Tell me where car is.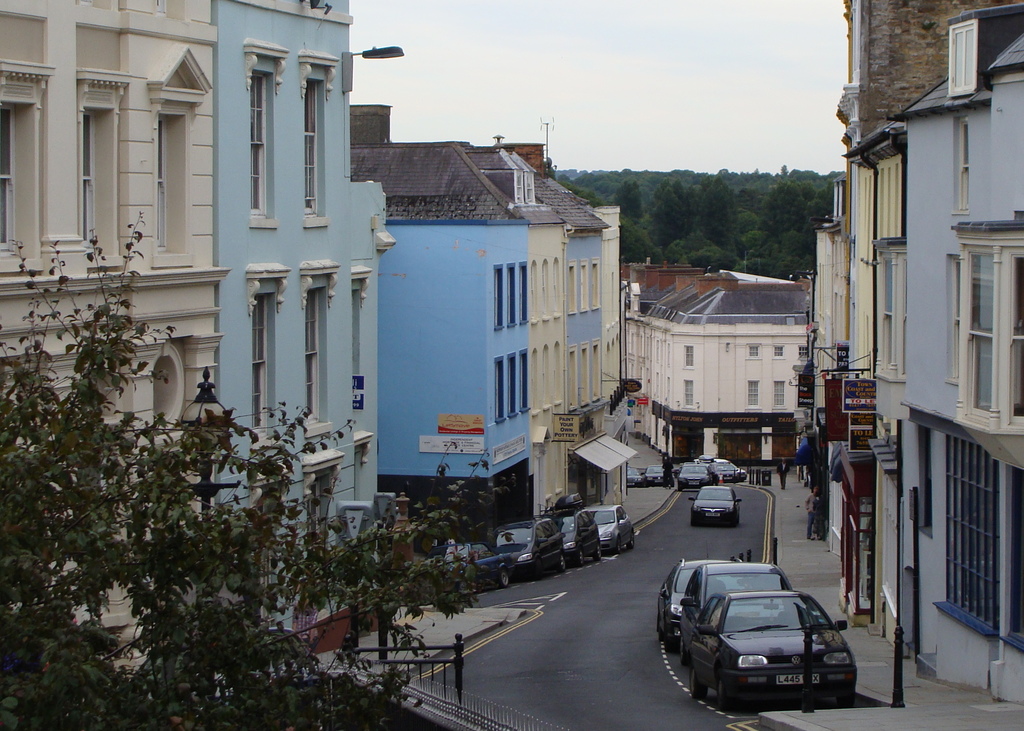
car is at [left=543, top=491, right=598, bottom=563].
